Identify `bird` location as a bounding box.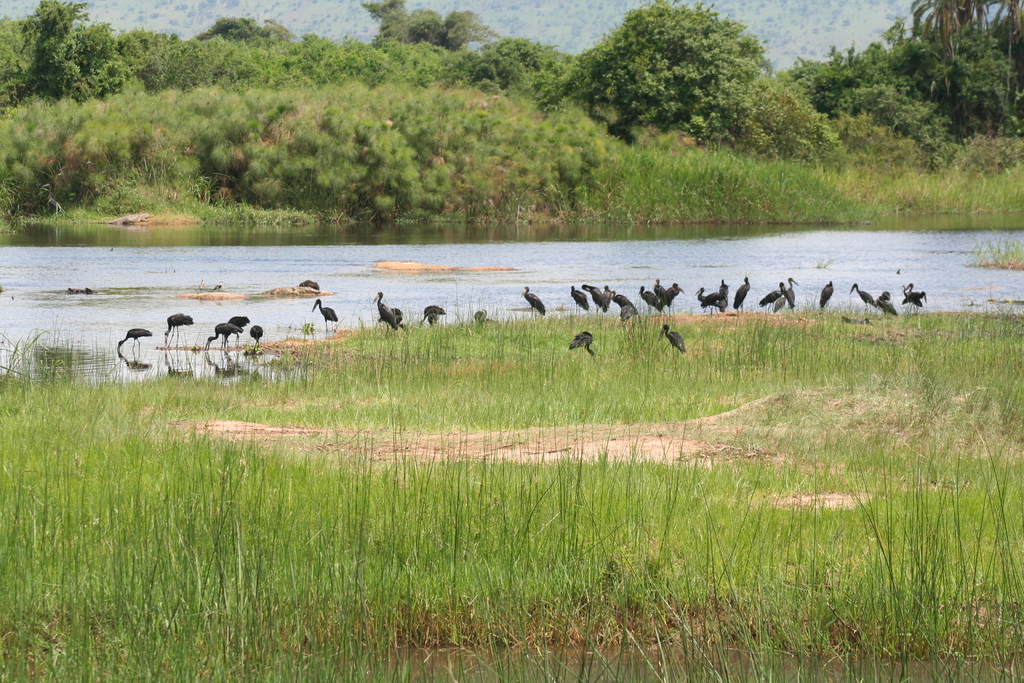
(x1=846, y1=282, x2=875, y2=313).
